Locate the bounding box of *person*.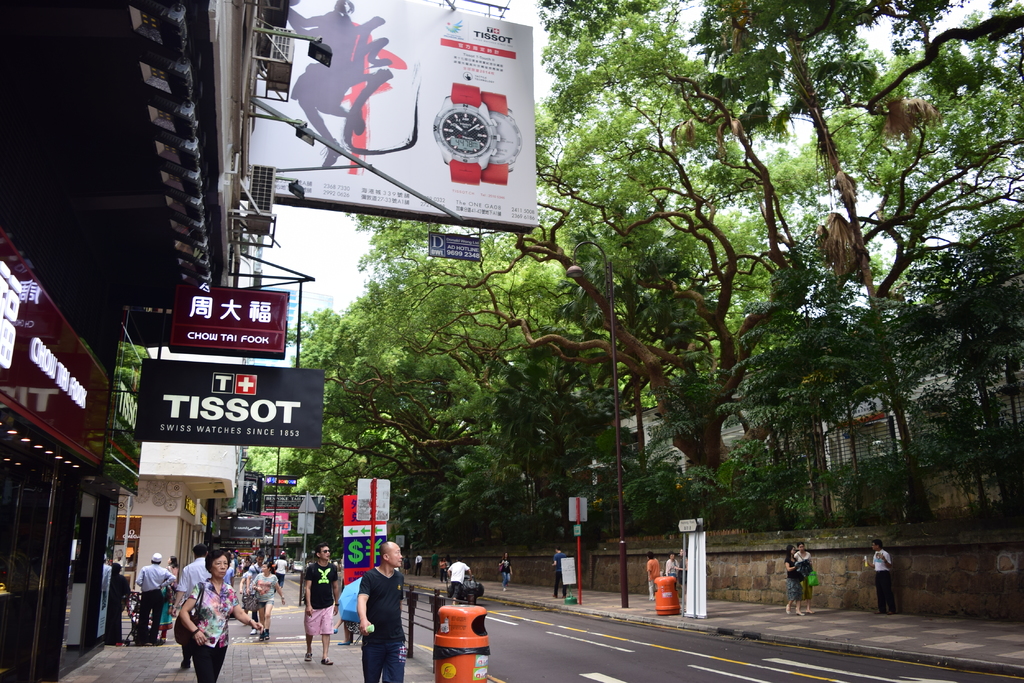
Bounding box: BBox(177, 548, 261, 682).
